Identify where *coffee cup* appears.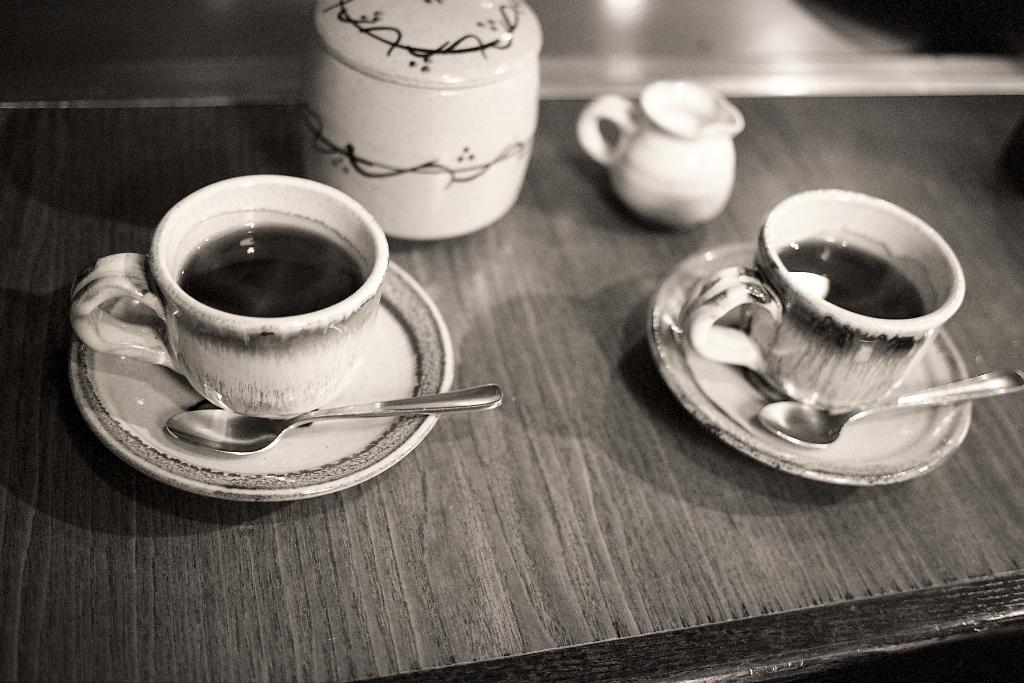
Appears at <region>676, 185, 972, 423</region>.
